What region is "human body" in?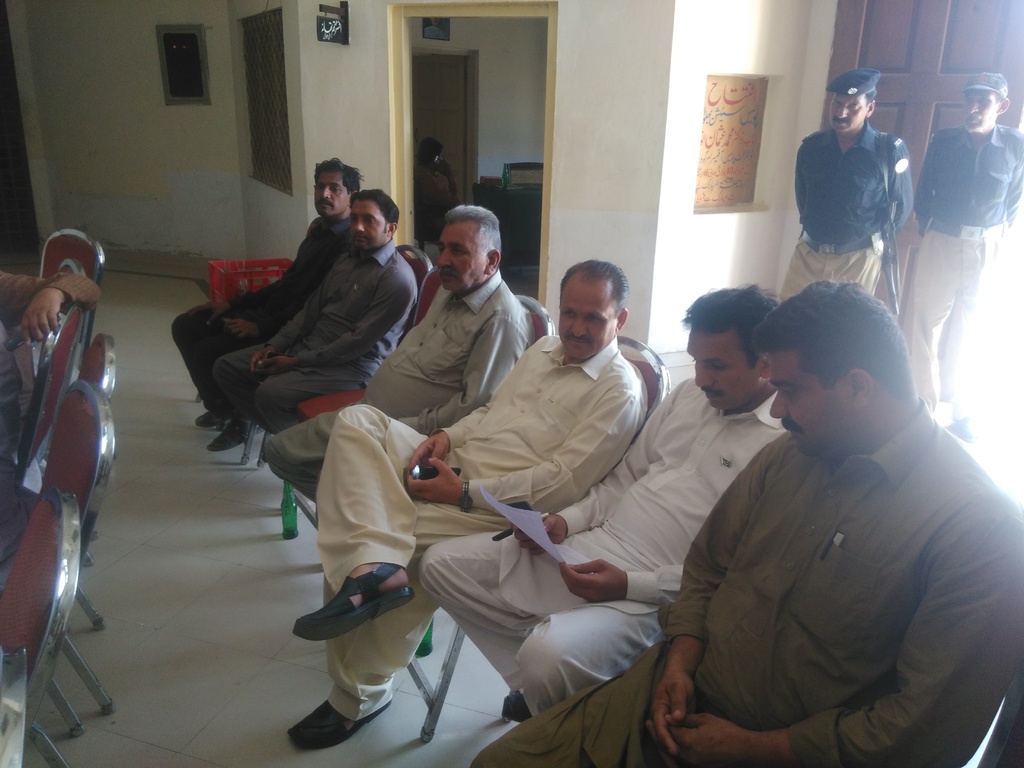
BBox(0, 268, 102, 458).
